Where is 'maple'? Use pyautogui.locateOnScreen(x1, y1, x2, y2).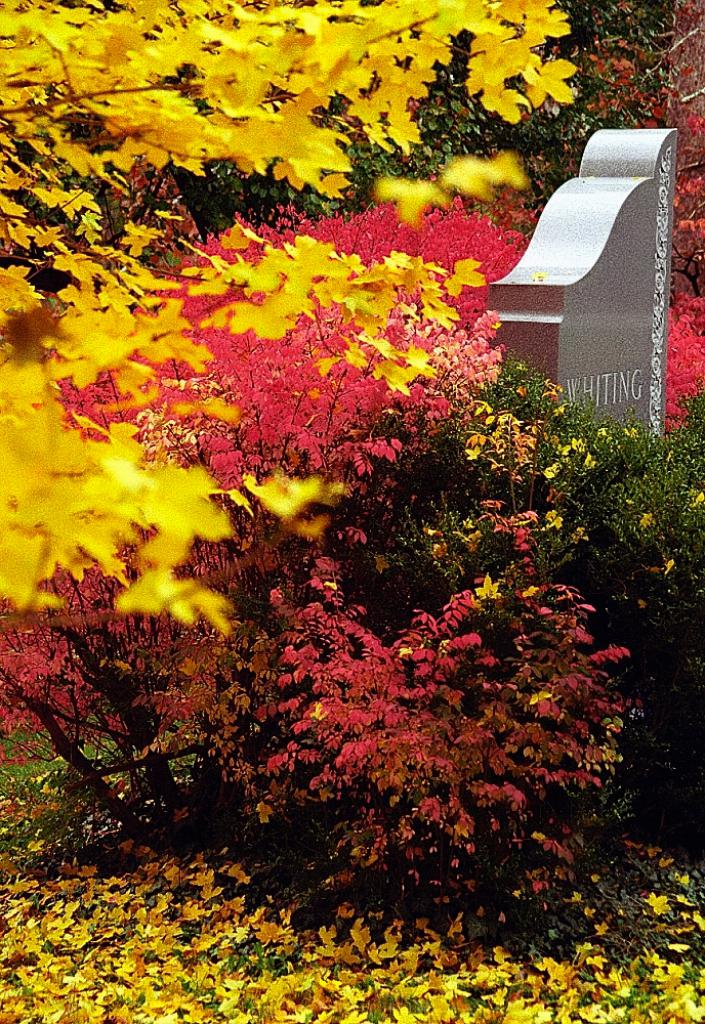
pyautogui.locateOnScreen(0, 0, 582, 821).
